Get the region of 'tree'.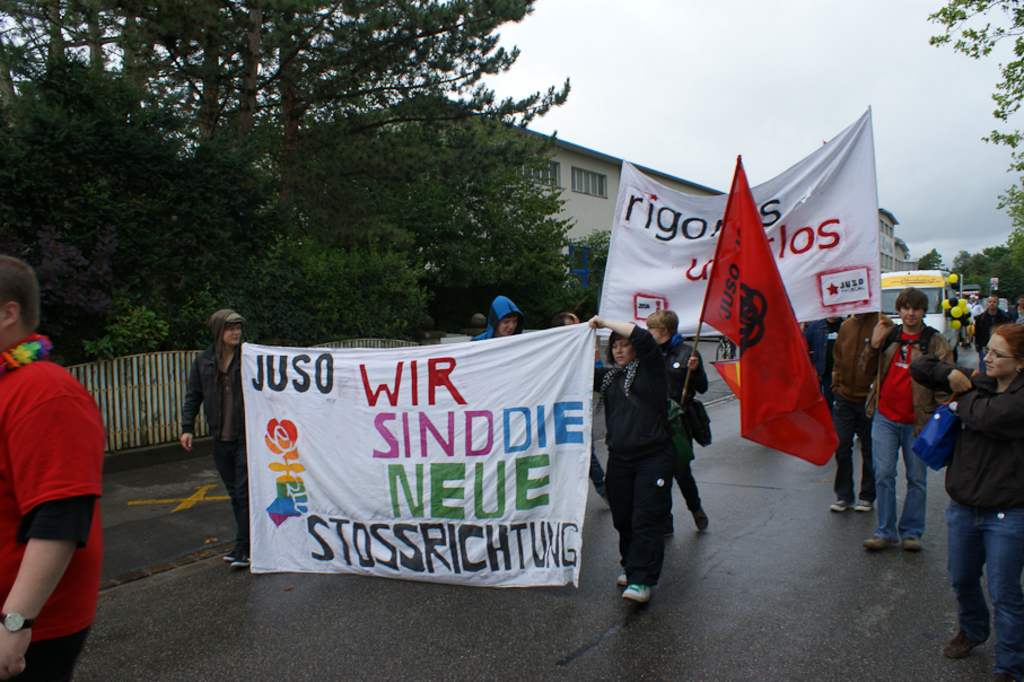
569:229:613:320.
